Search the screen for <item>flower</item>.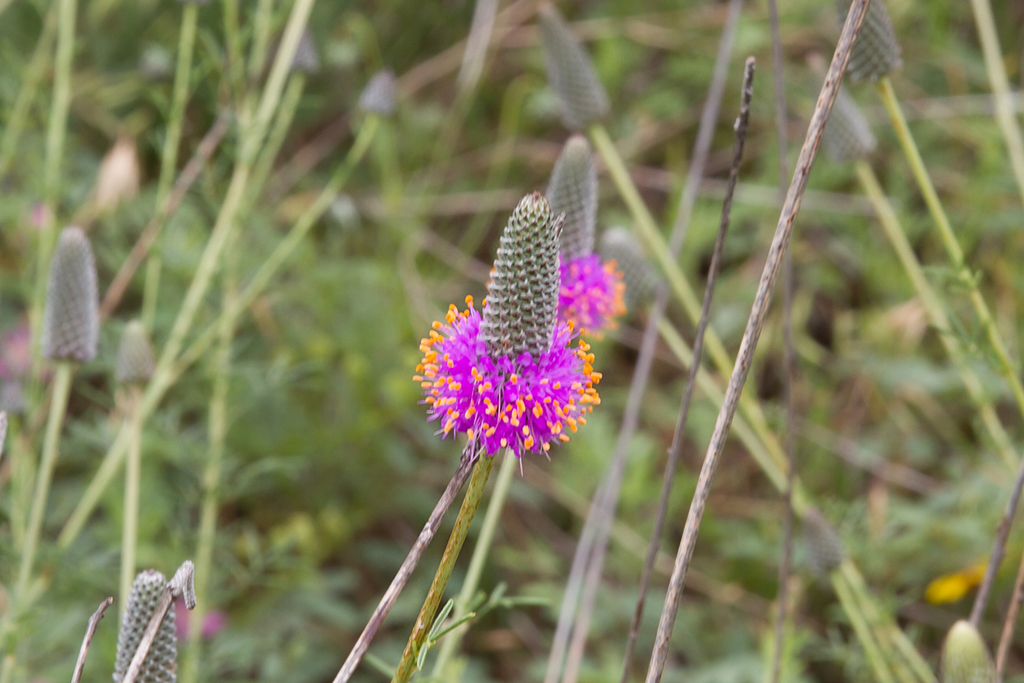
Found at (530,132,629,346).
